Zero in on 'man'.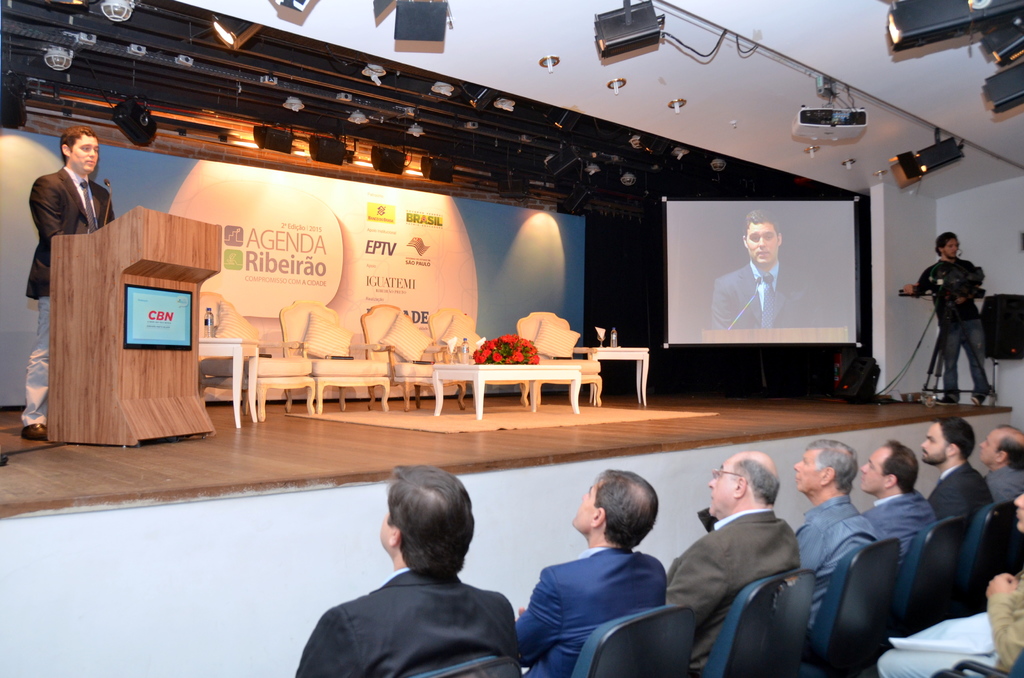
Zeroed in: bbox=(710, 210, 816, 328).
